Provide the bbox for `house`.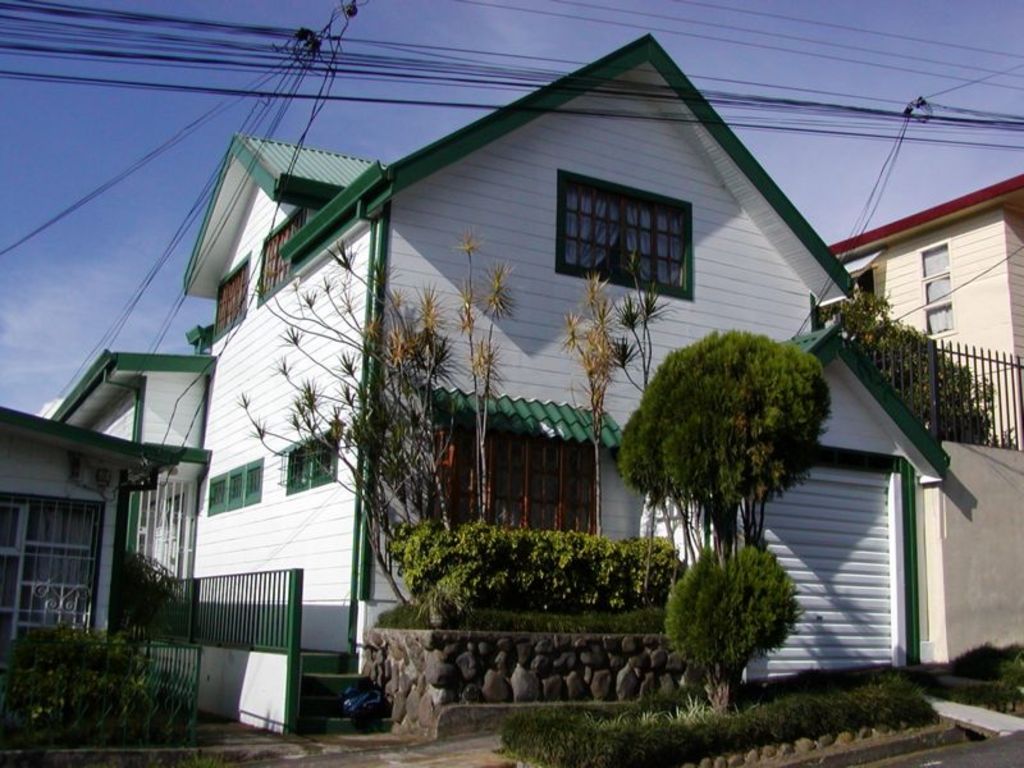
bbox=[827, 172, 1023, 452].
